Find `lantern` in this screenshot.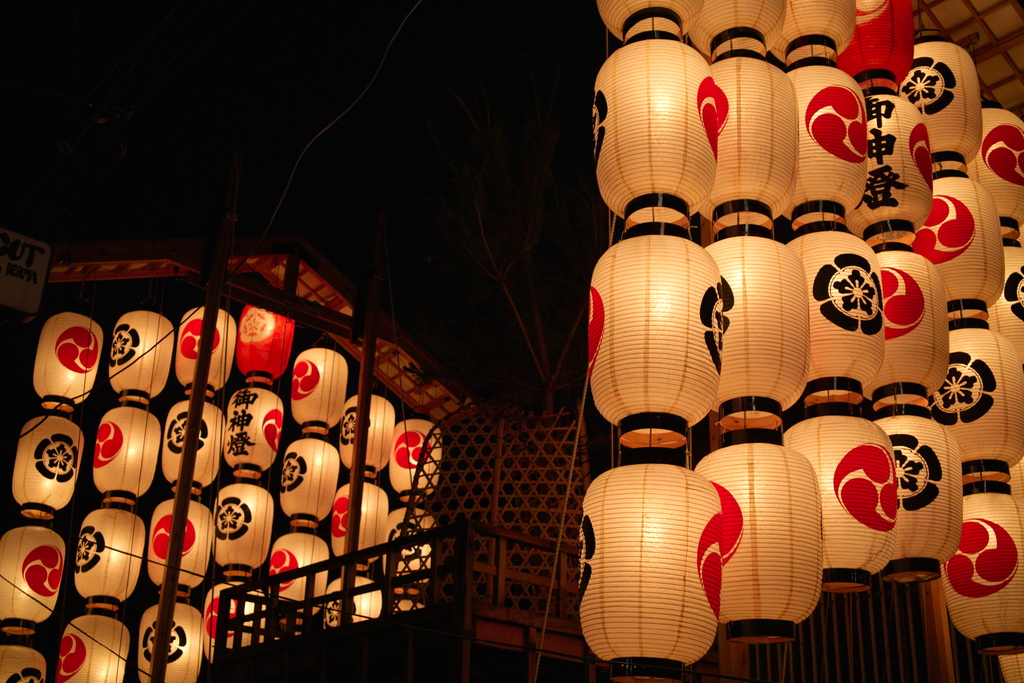
The bounding box for `lantern` is [left=589, top=220, right=728, bottom=447].
